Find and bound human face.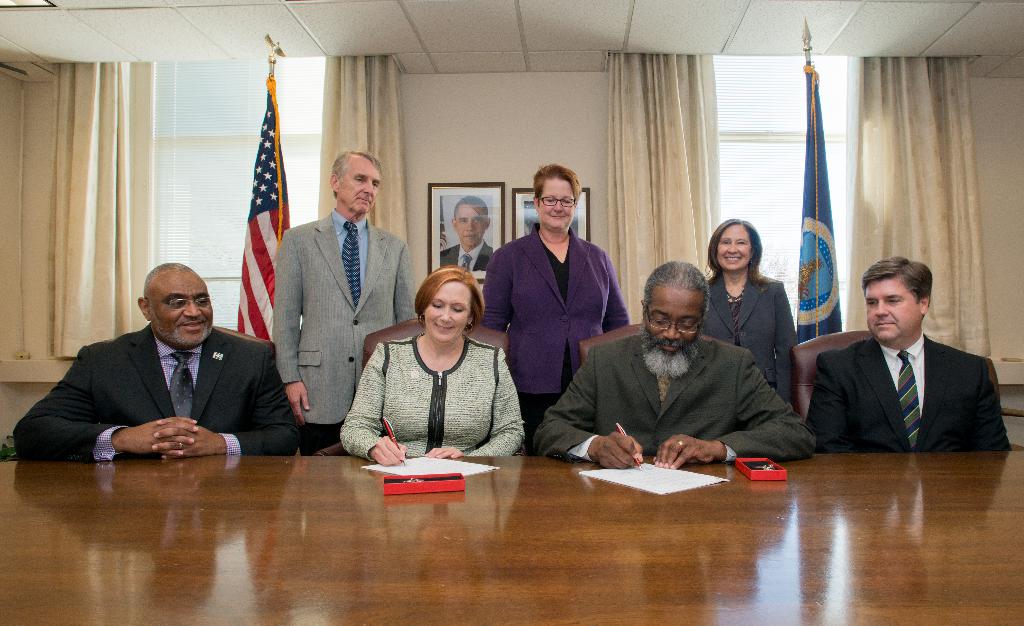
Bound: crop(719, 218, 751, 276).
